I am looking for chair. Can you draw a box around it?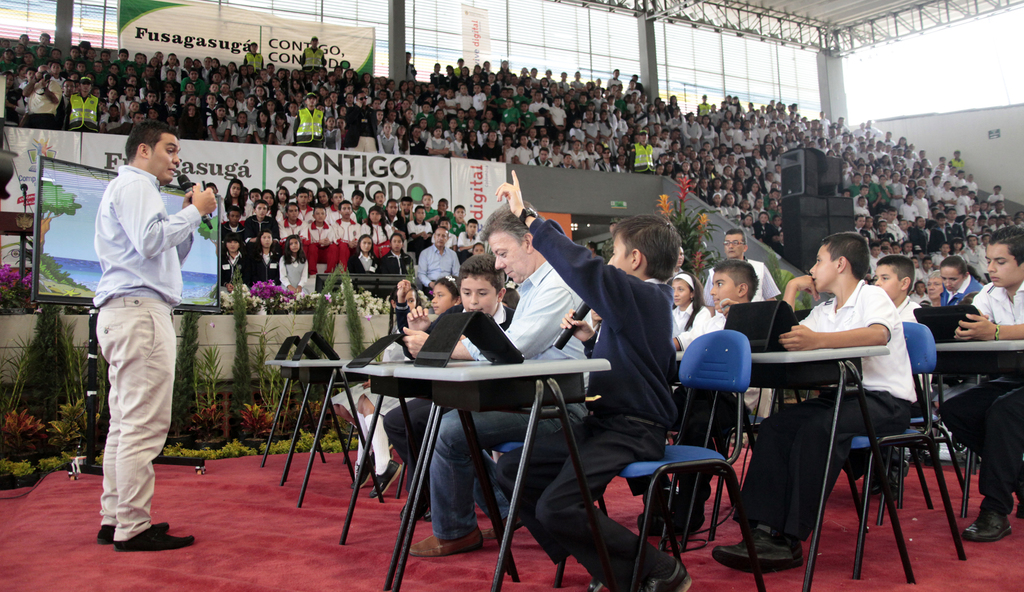
Sure, the bounding box is <bbox>825, 318, 967, 579</bbox>.
